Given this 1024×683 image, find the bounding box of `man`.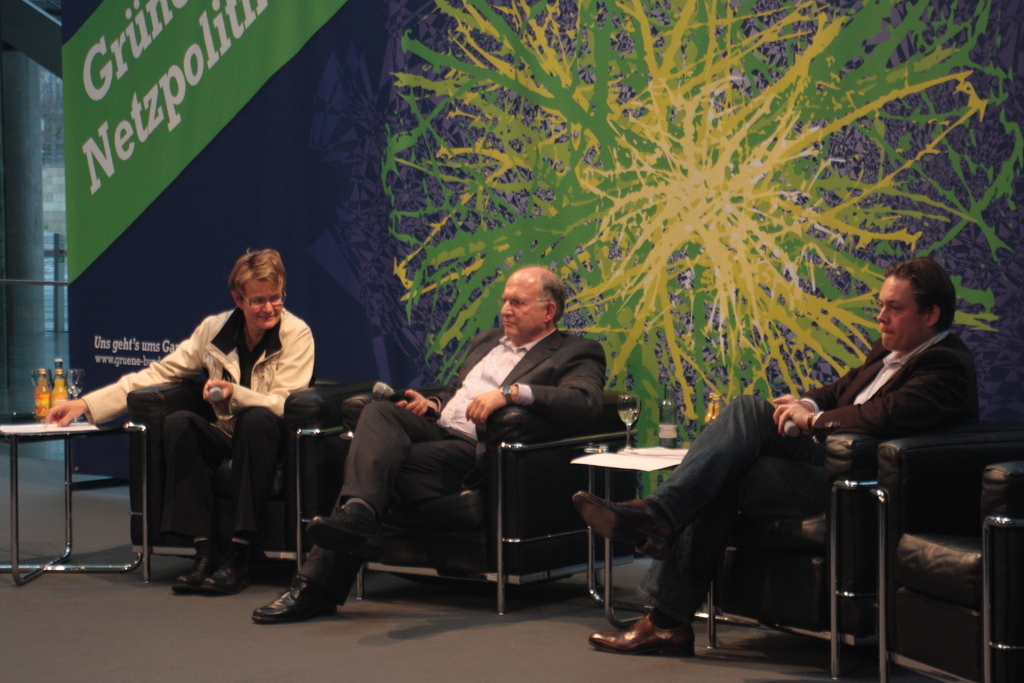
[575,256,980,670].
